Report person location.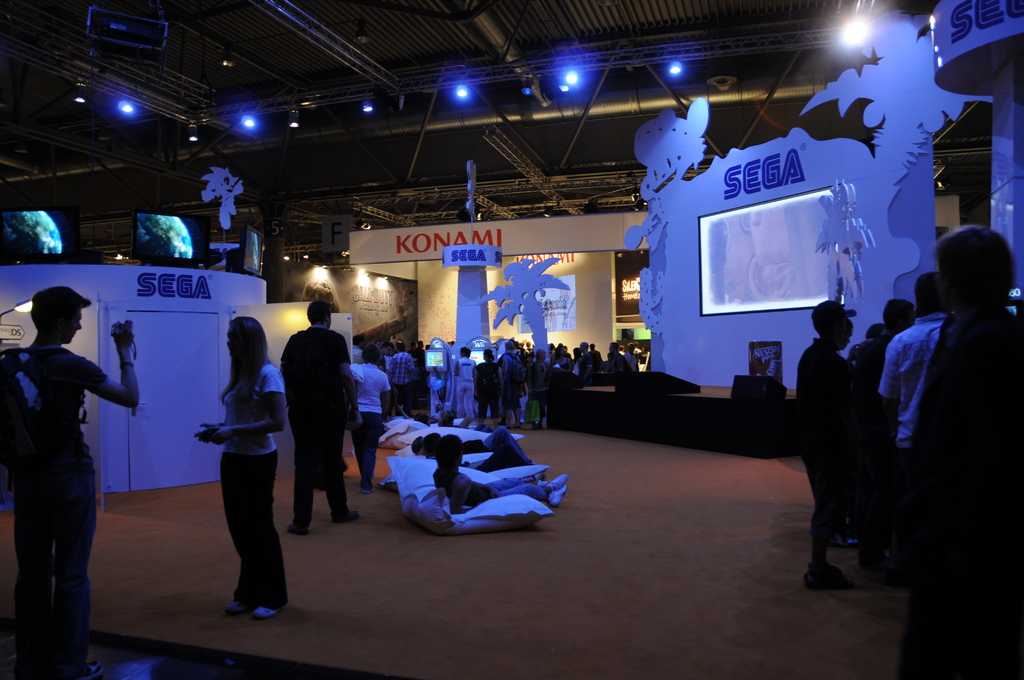
Report: box(280, 298, 359, 538).
